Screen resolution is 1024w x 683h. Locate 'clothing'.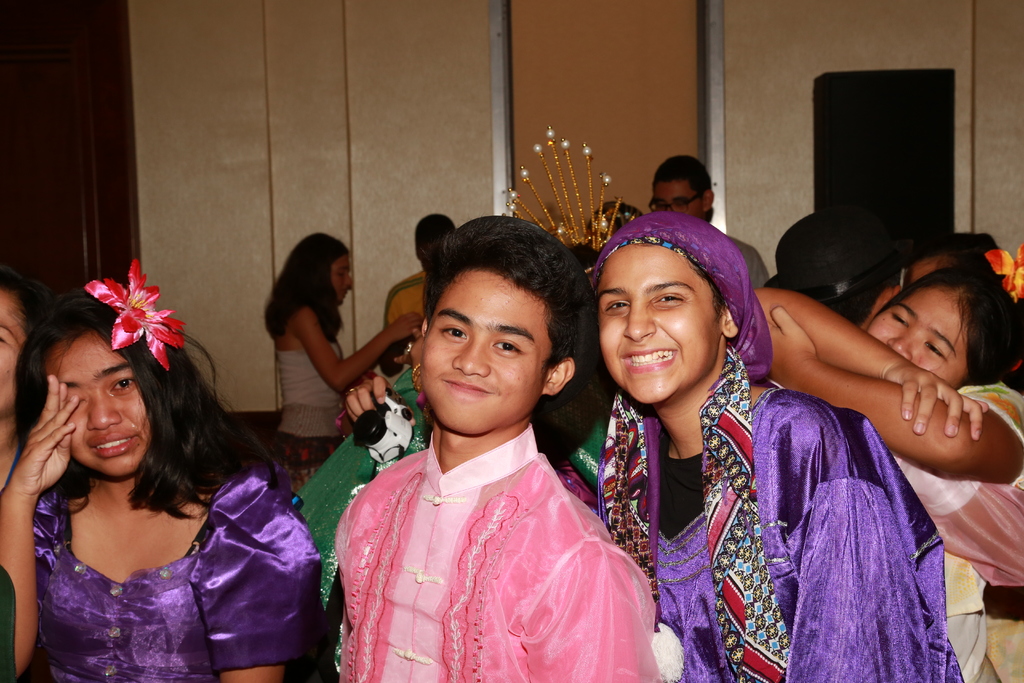
886, 365, 1023, 682.
